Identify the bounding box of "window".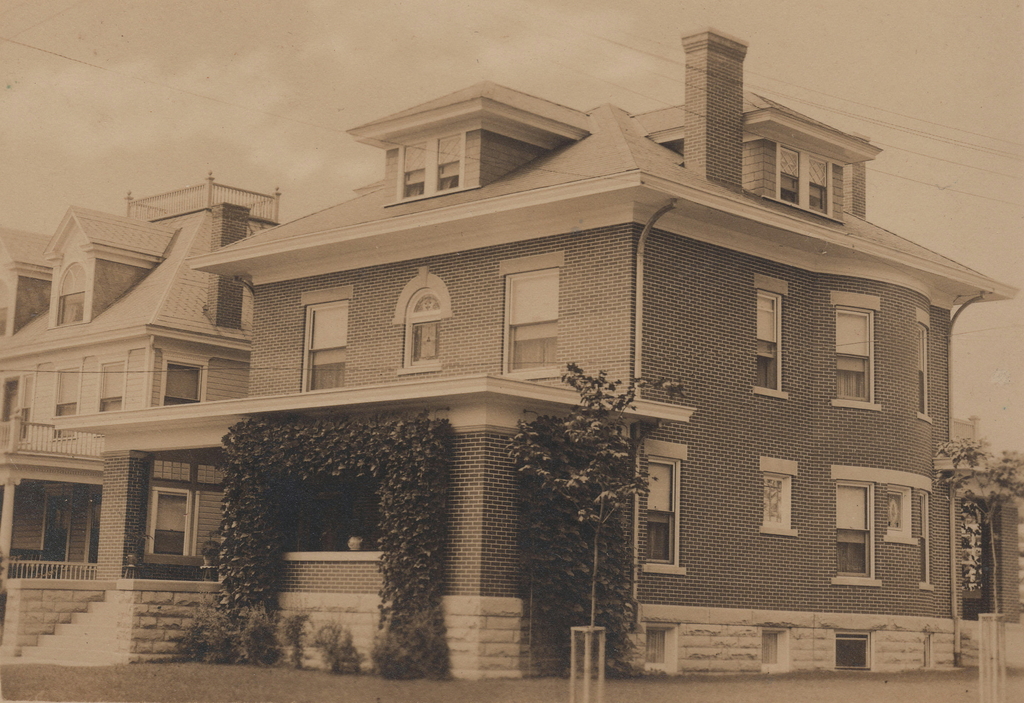
pyautogui.locateOnScreen(916, 306, 934, 425).
